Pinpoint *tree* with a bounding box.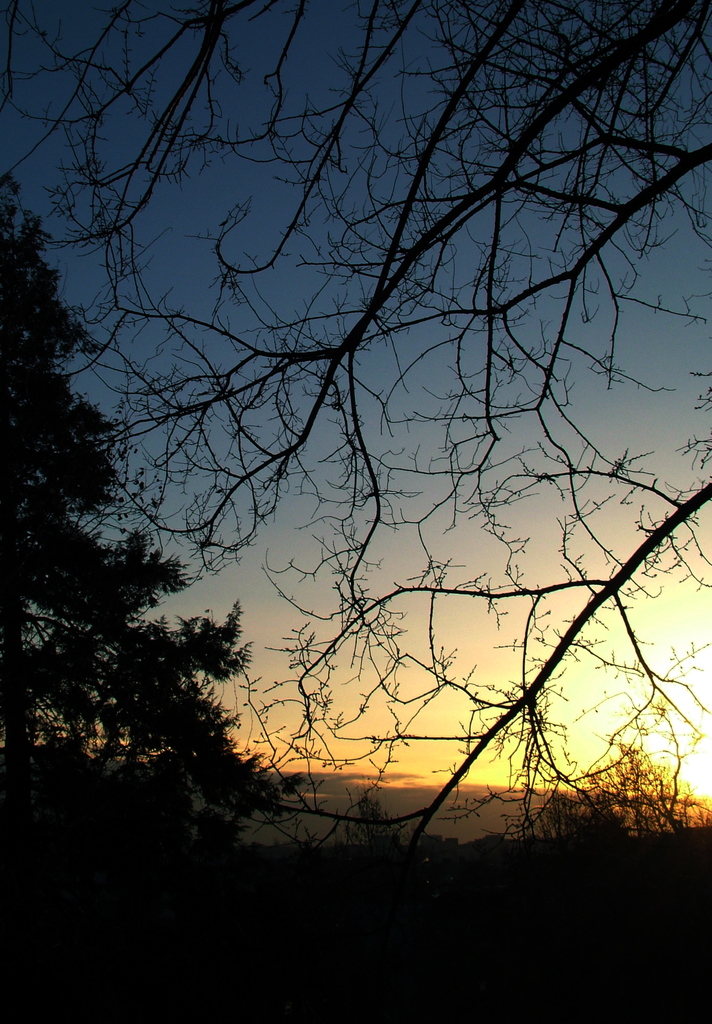
left=2, top=0, right=711, bottom=861.
